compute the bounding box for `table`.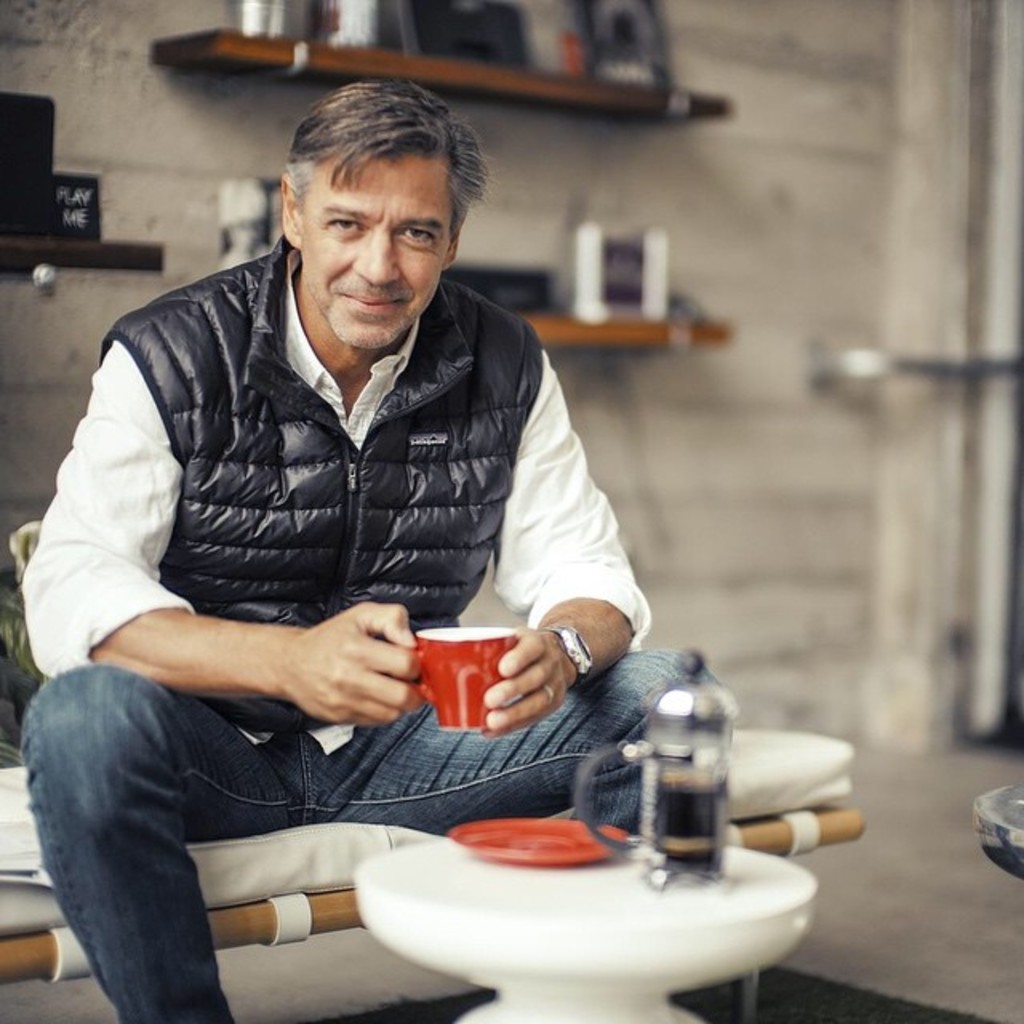
<region>970, 784, 1022, 880</region>.
